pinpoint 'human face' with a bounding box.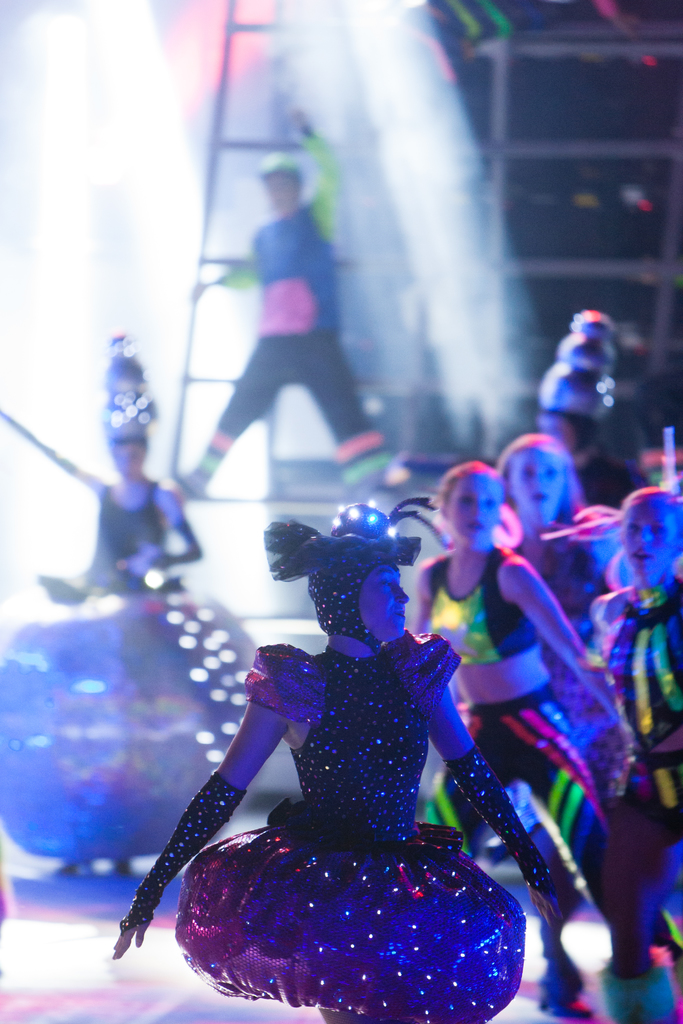
618 504 677 573.
